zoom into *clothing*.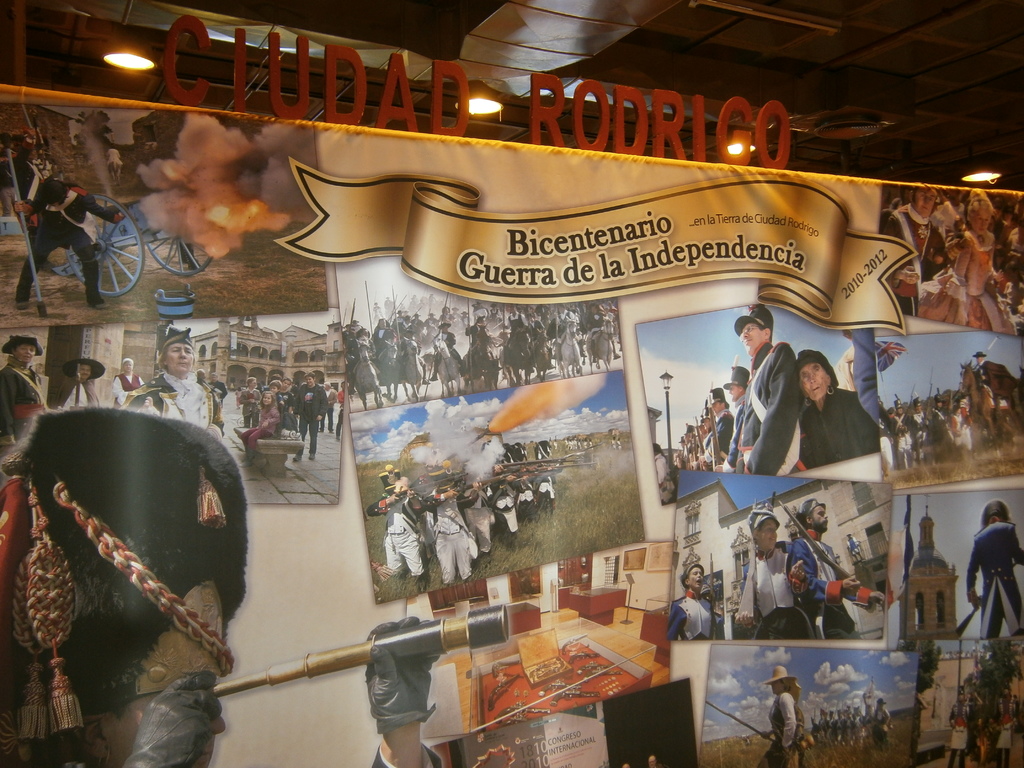
Zoom target: {"left": 723, "top": 395, "right": 751, "bottom": 460}.
